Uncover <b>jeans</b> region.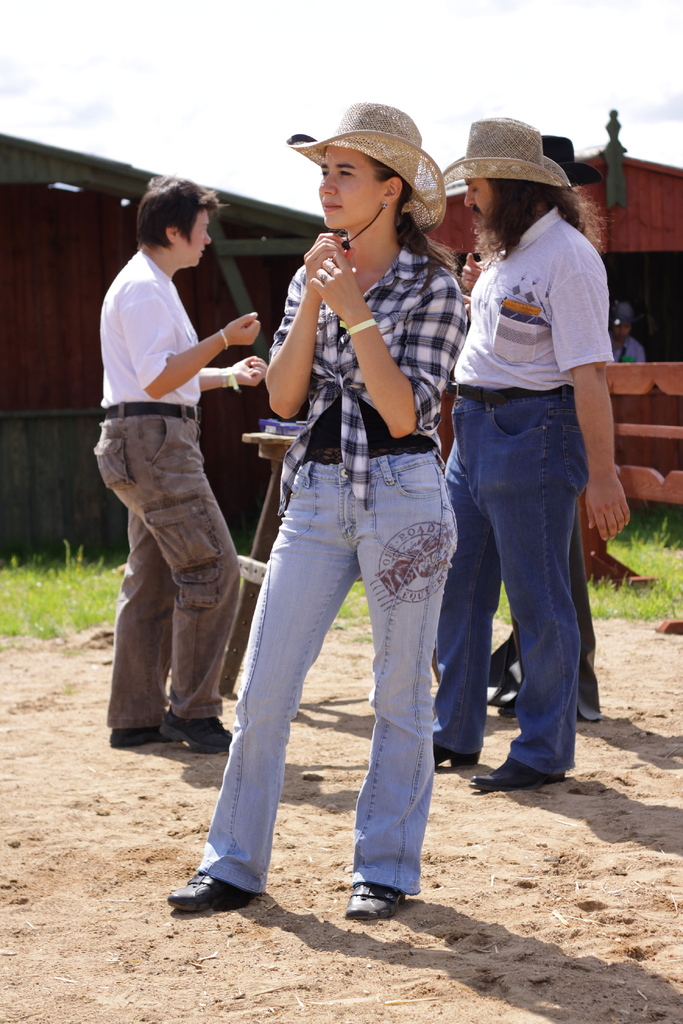
Uncovered: (419,378,591,774).
